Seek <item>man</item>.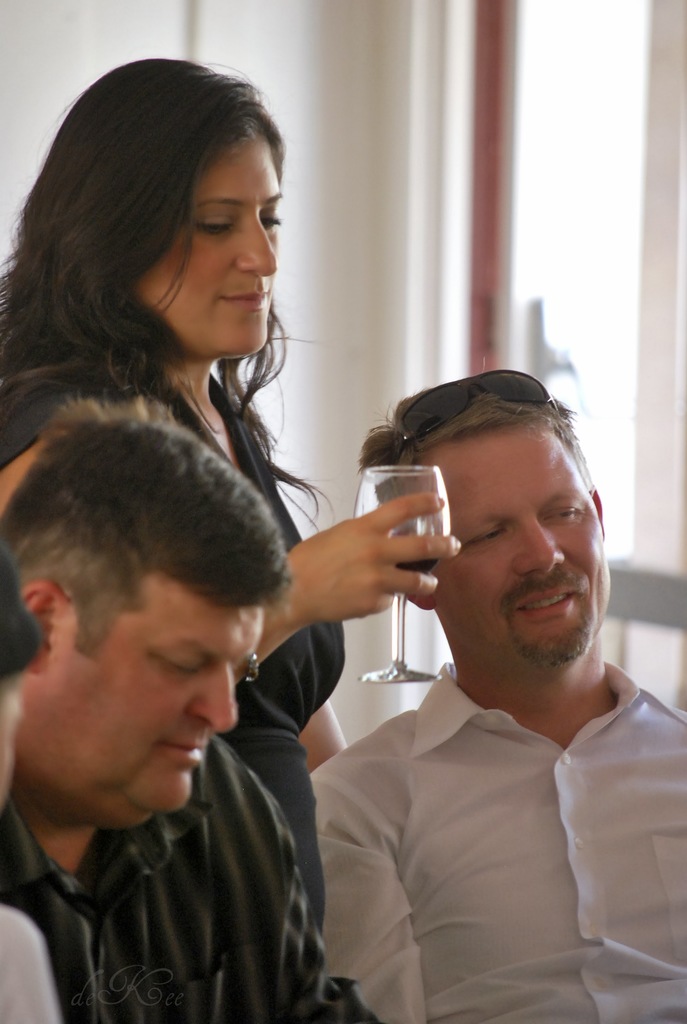
l=0, t=424, r=381, b=1023.
